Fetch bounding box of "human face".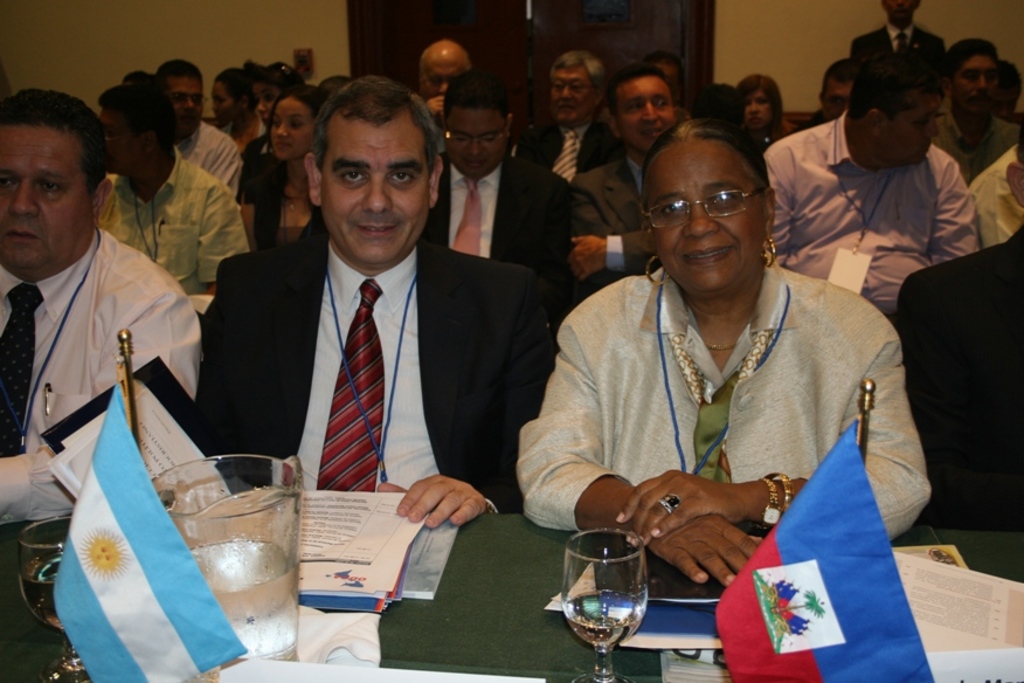
Bbox: 615 75 677 151.
